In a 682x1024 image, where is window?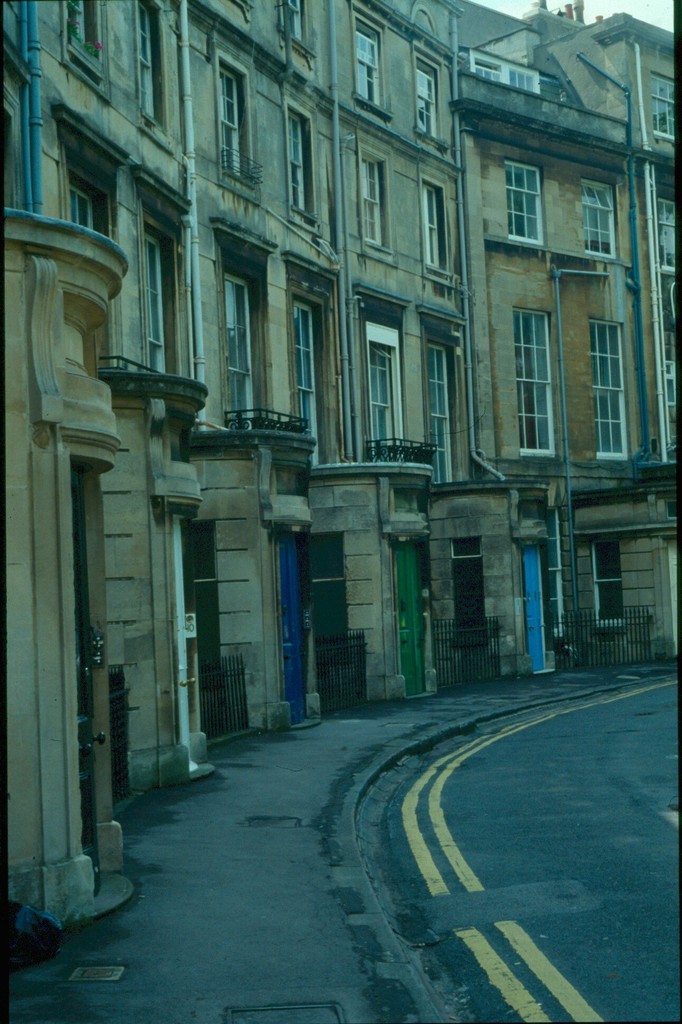
bbox=(507, 64, 546, 99).
